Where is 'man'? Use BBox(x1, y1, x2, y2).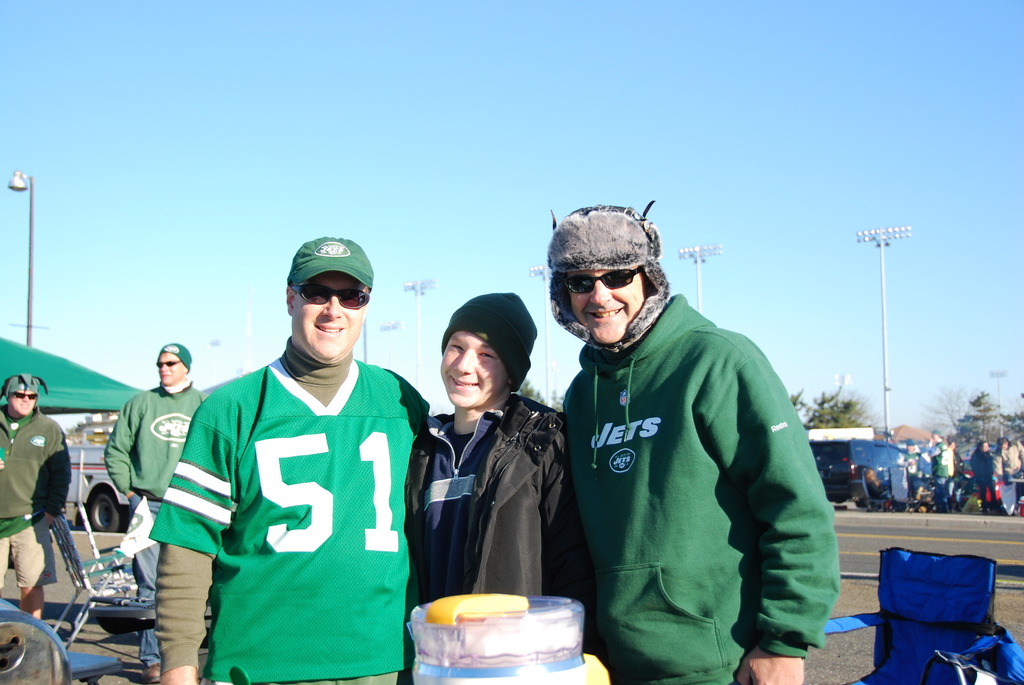
BBox(146, 230, 434, 684).
